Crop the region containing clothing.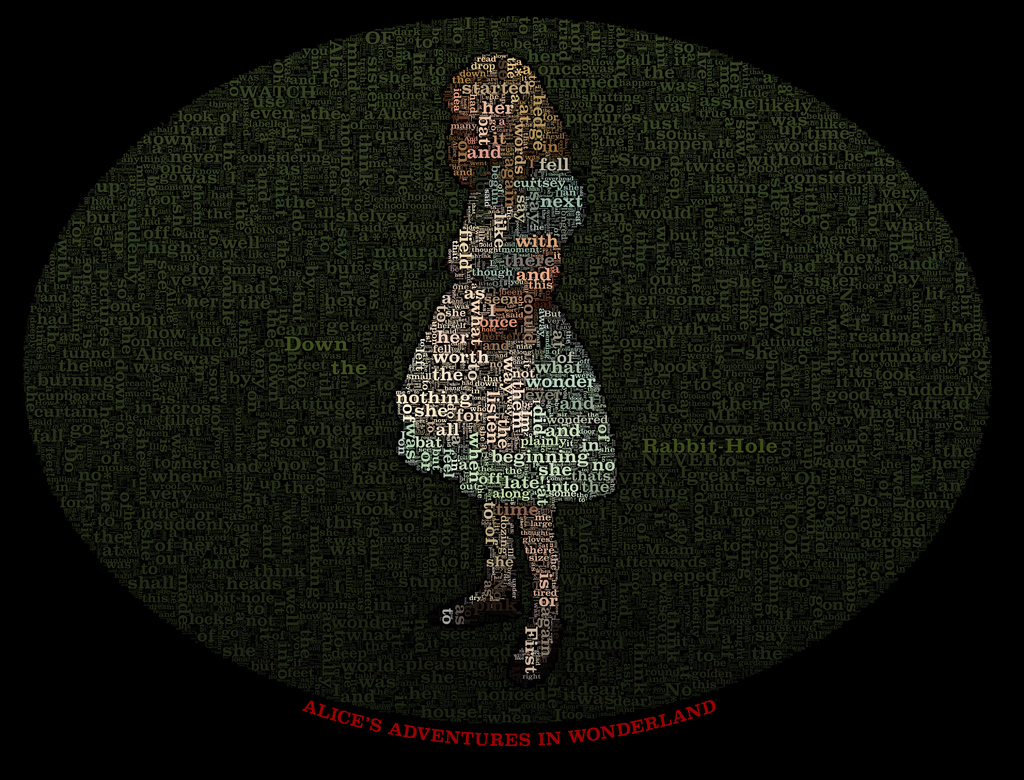
Crop region: detection(382, 72, 628, 546).
